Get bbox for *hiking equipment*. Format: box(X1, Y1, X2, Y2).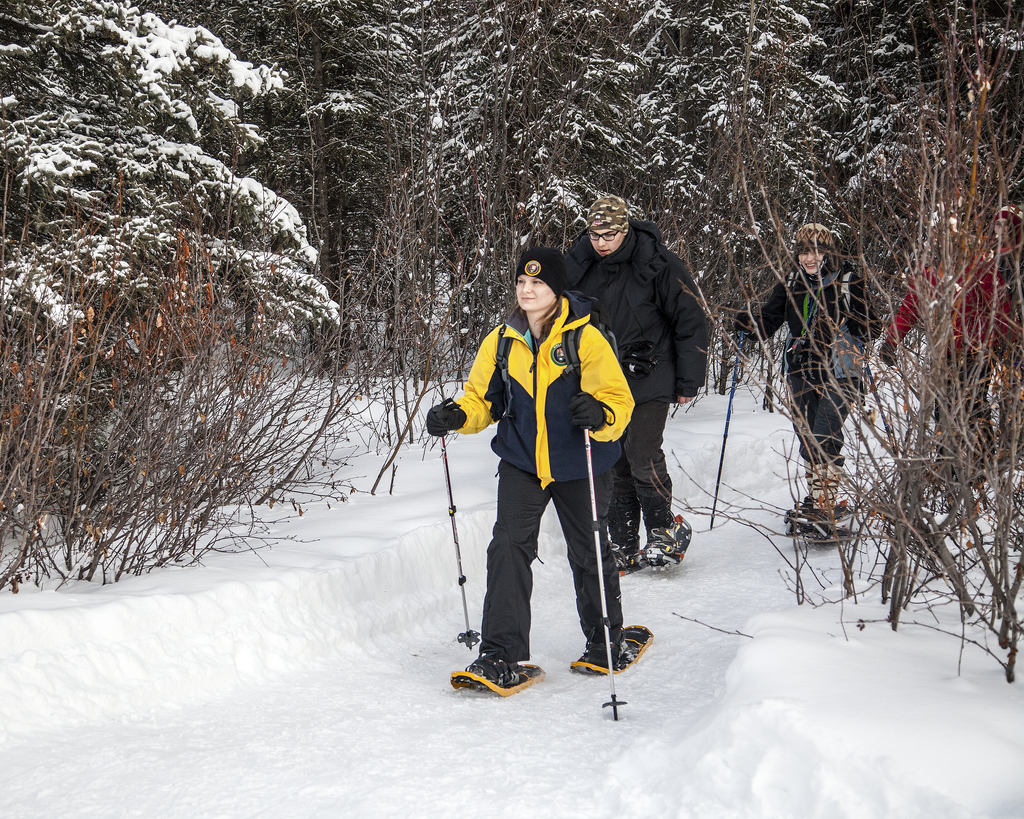
box(453, 649, 548, 699).
